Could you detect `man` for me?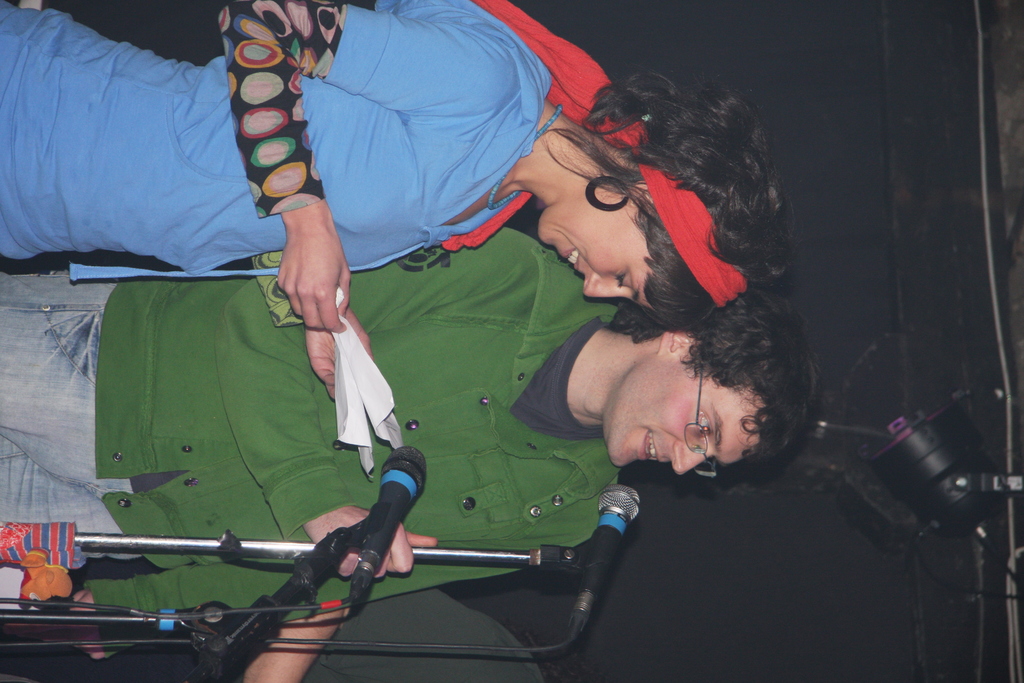
Detection result: [0, 228, 807, 658].
